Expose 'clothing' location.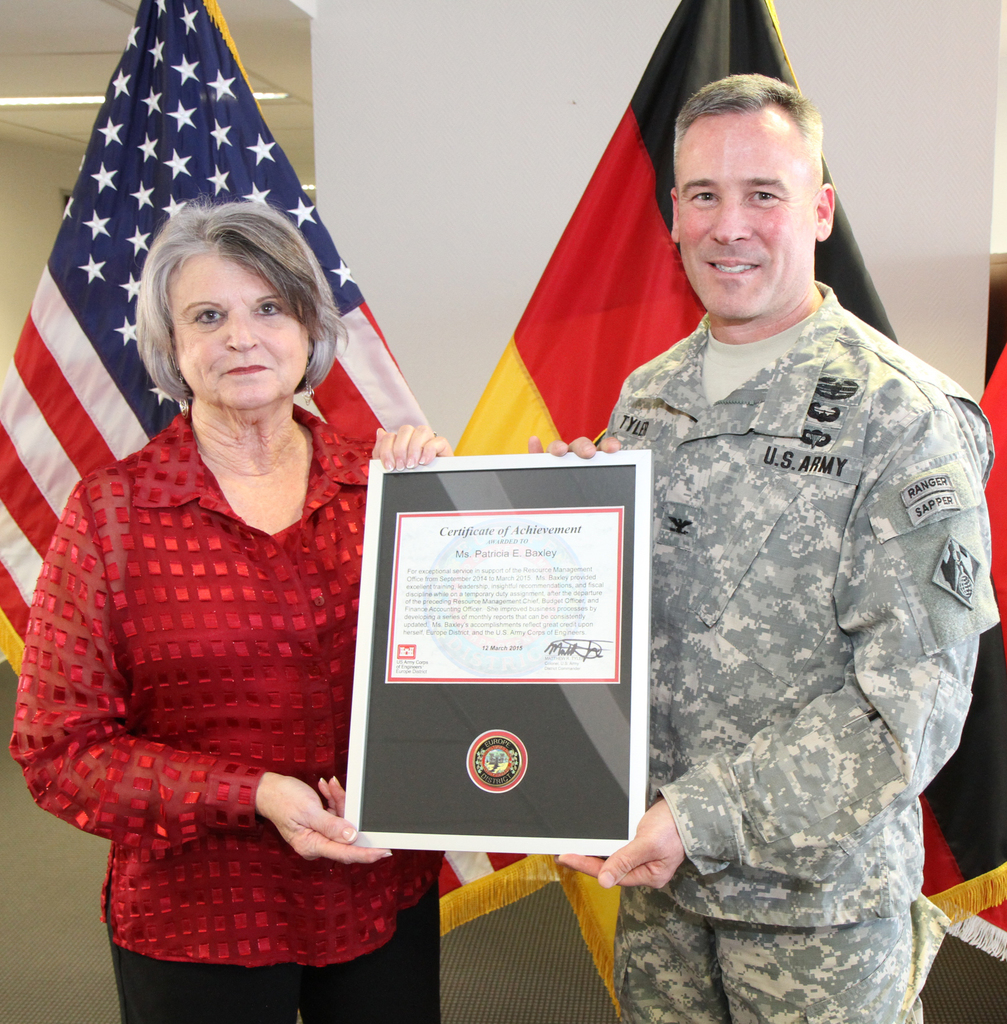
Exposed at x1=0 y1=408 x2=449 y2=1023.
